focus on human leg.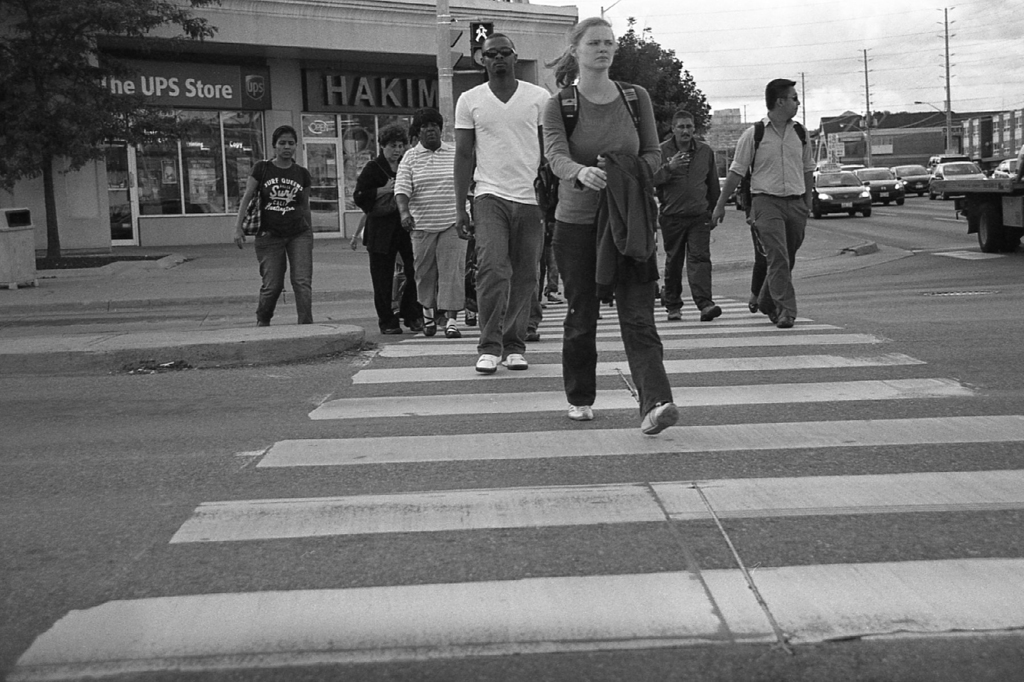
Focused at {"left": 286, "top": 234, "right": 311, "bottom": 317}.
